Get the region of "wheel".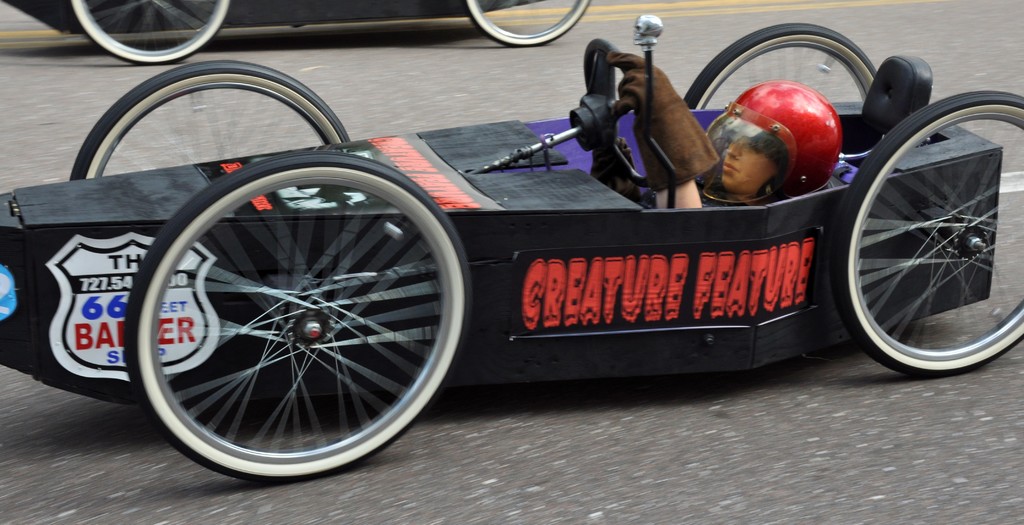
Rect(73, 0, 228, 67).
